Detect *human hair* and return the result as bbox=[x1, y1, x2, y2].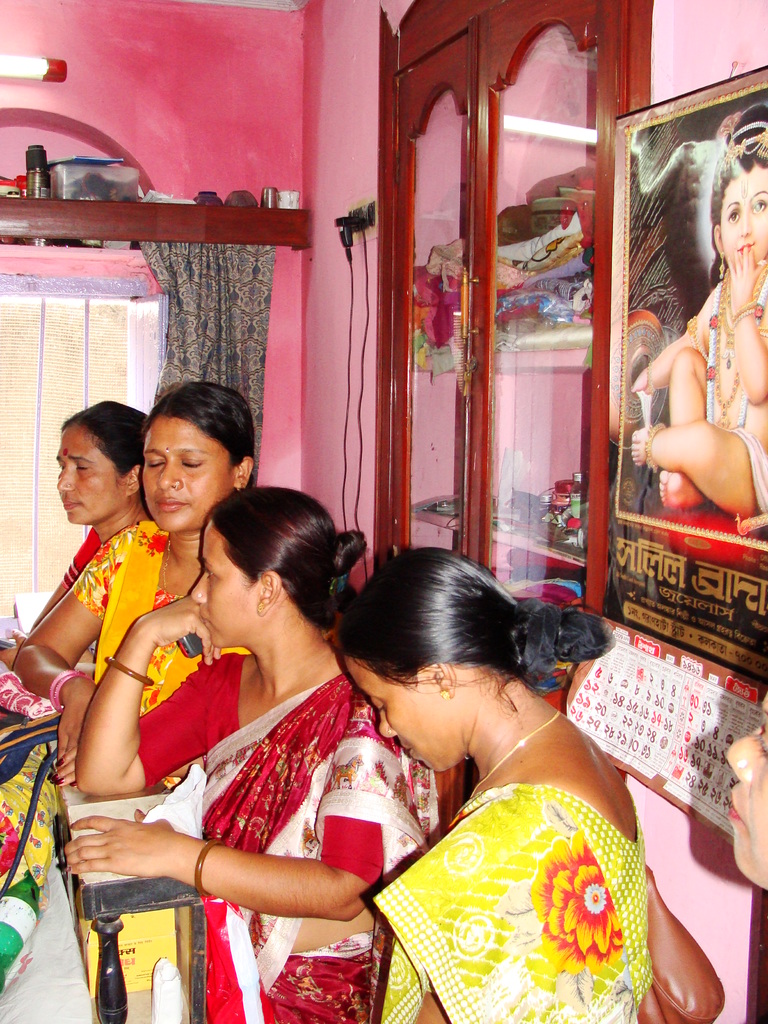
bbox=[331, 550, 601, 709].
